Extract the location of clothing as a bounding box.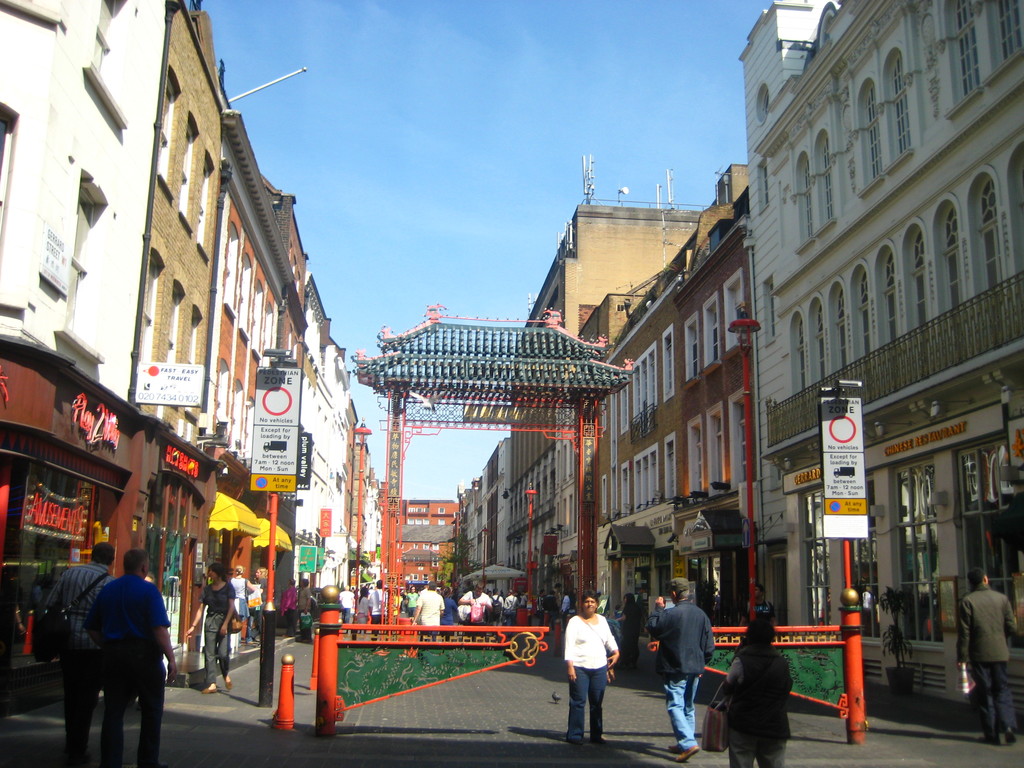
select_region(440, 598, 459, 627).
